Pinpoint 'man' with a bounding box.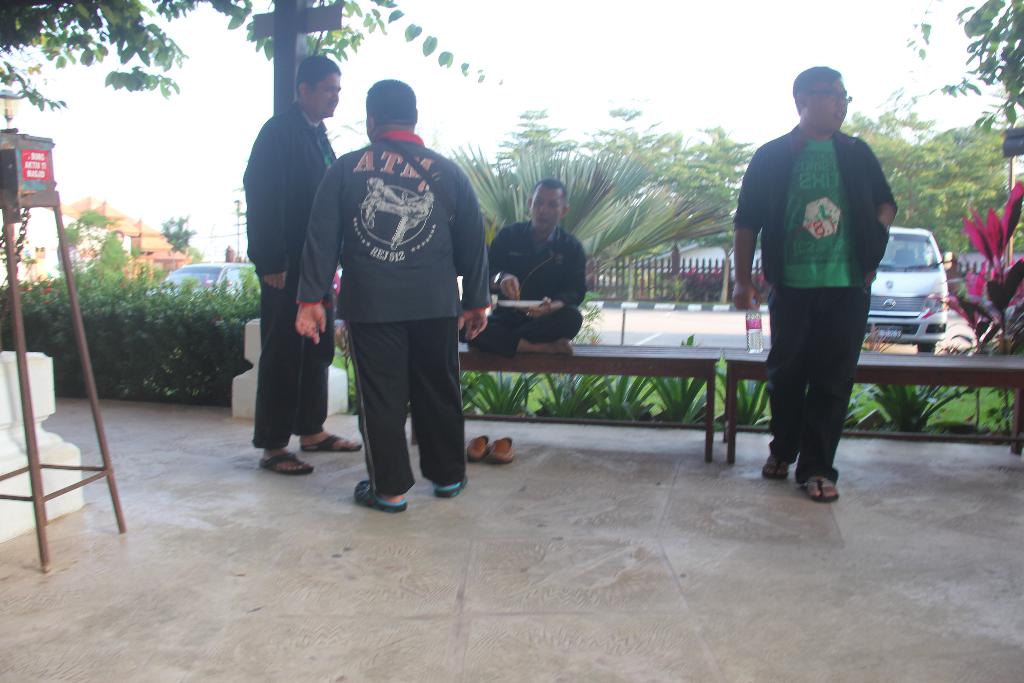
pyautogui.locateOnScreen(452, 176, 579, 349).
